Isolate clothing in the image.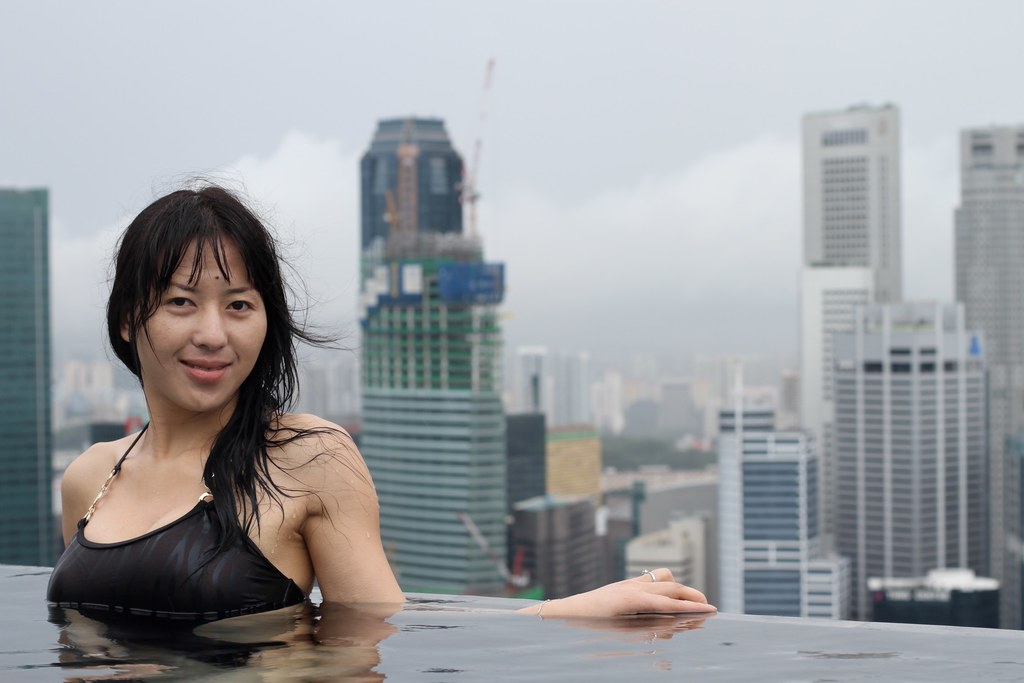
Isolated region: bbox=(58, 361, 383, 632).
